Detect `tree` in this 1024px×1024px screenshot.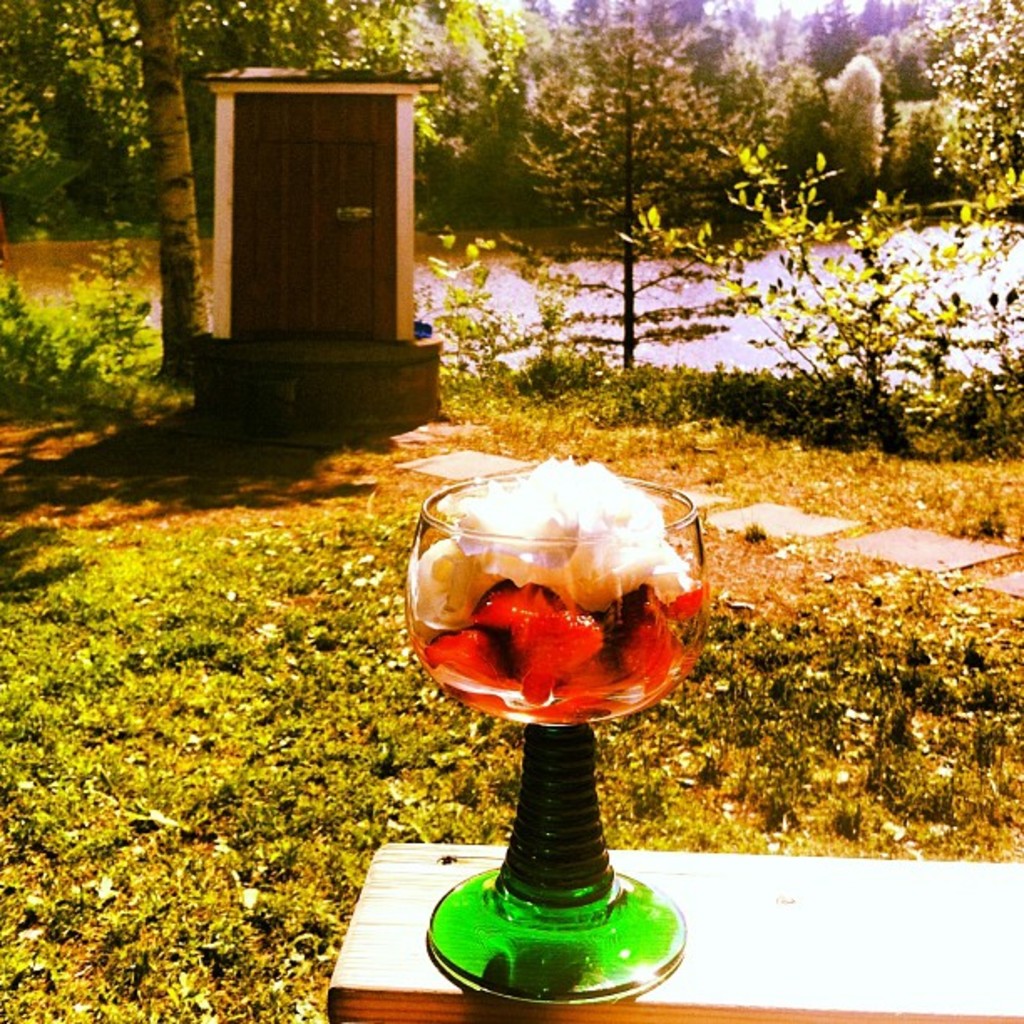
Detection: (x1=117, y1=0, x2=216, y2=400).
